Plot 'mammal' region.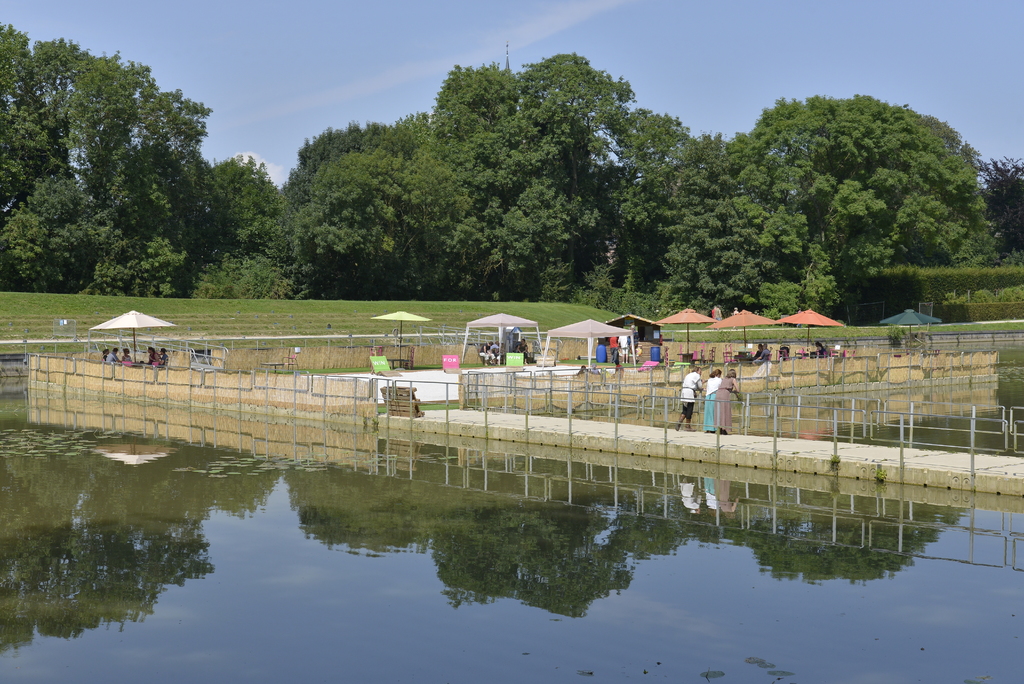
Plotted at 753, 345, 770, 363.
